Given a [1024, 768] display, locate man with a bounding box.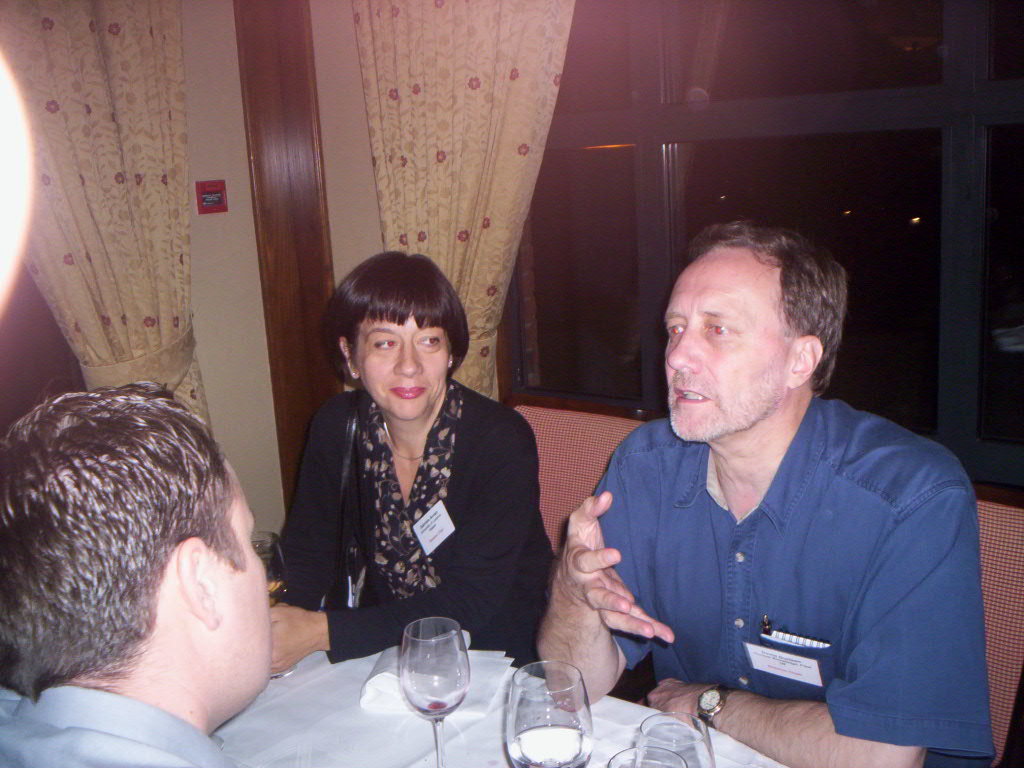
Located: [left=0, top=377, right=272, bottom=767].
